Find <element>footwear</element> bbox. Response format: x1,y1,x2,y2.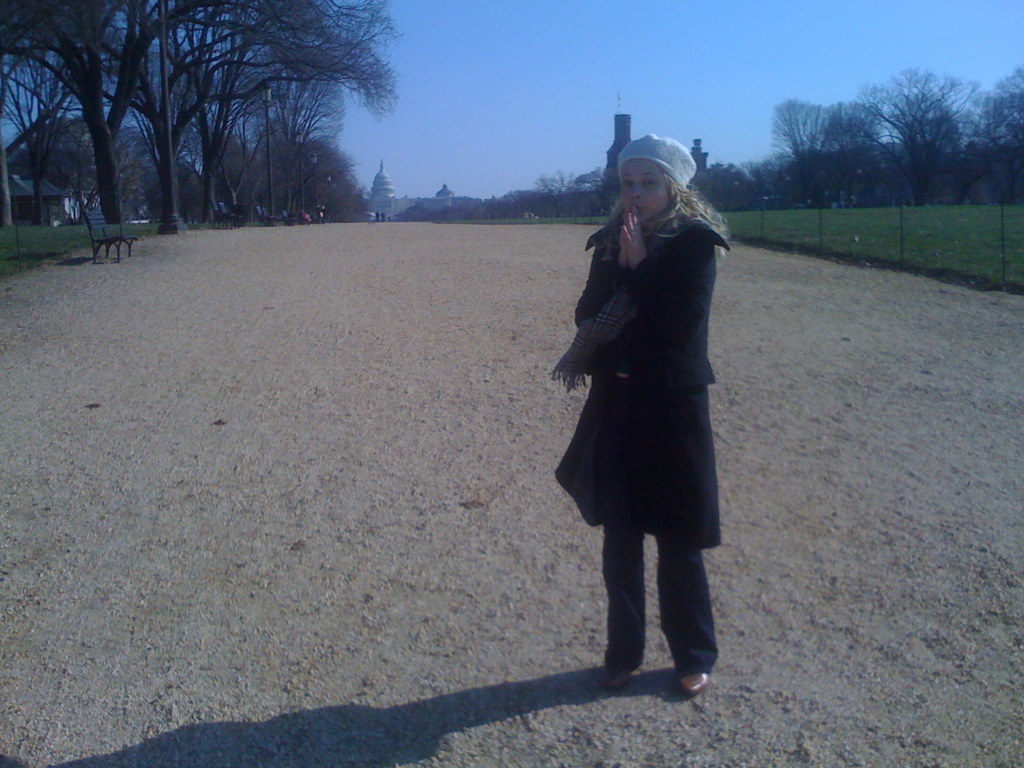
600,660,641,691.
